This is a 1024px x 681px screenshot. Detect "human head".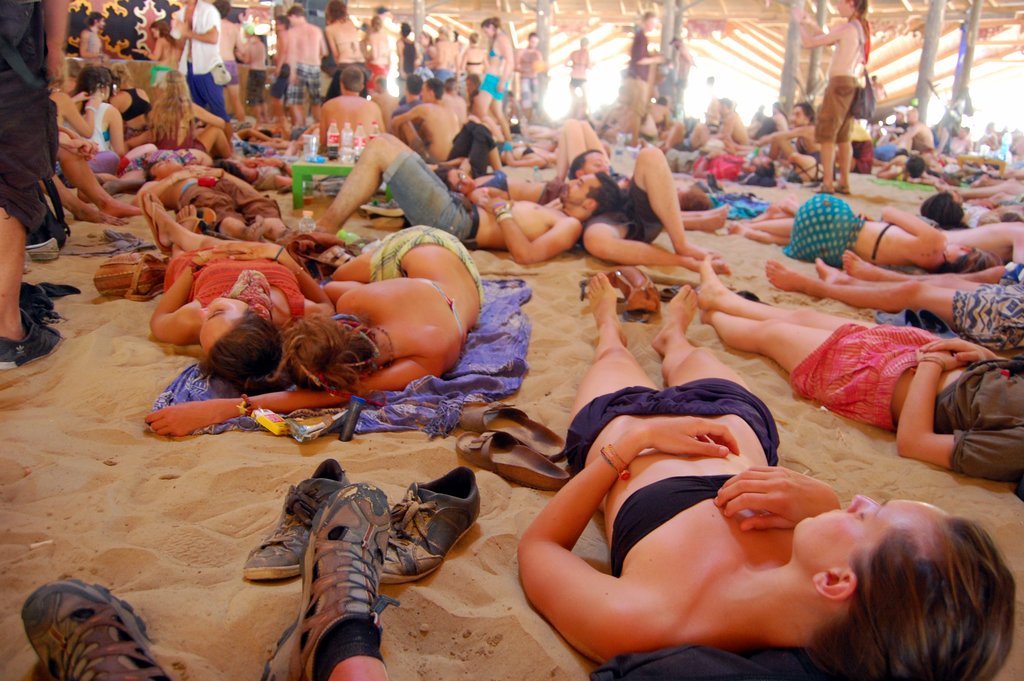
924:188:962:226.
